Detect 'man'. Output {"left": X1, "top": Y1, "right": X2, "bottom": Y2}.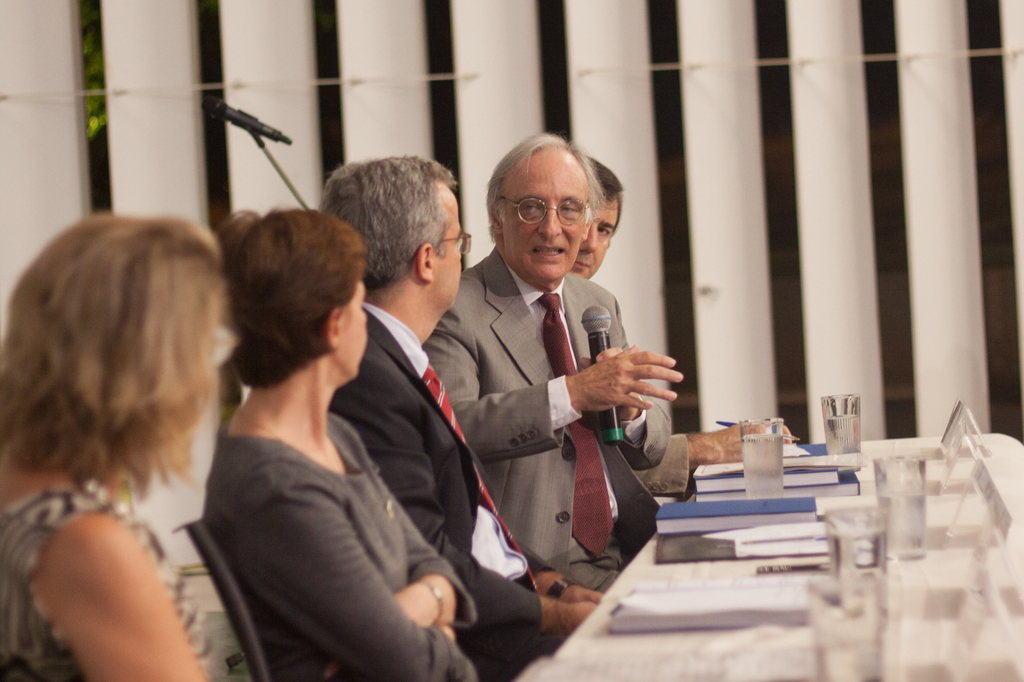
{"left": 422, "top": 131, "right": 685, "bottom": 591}.
